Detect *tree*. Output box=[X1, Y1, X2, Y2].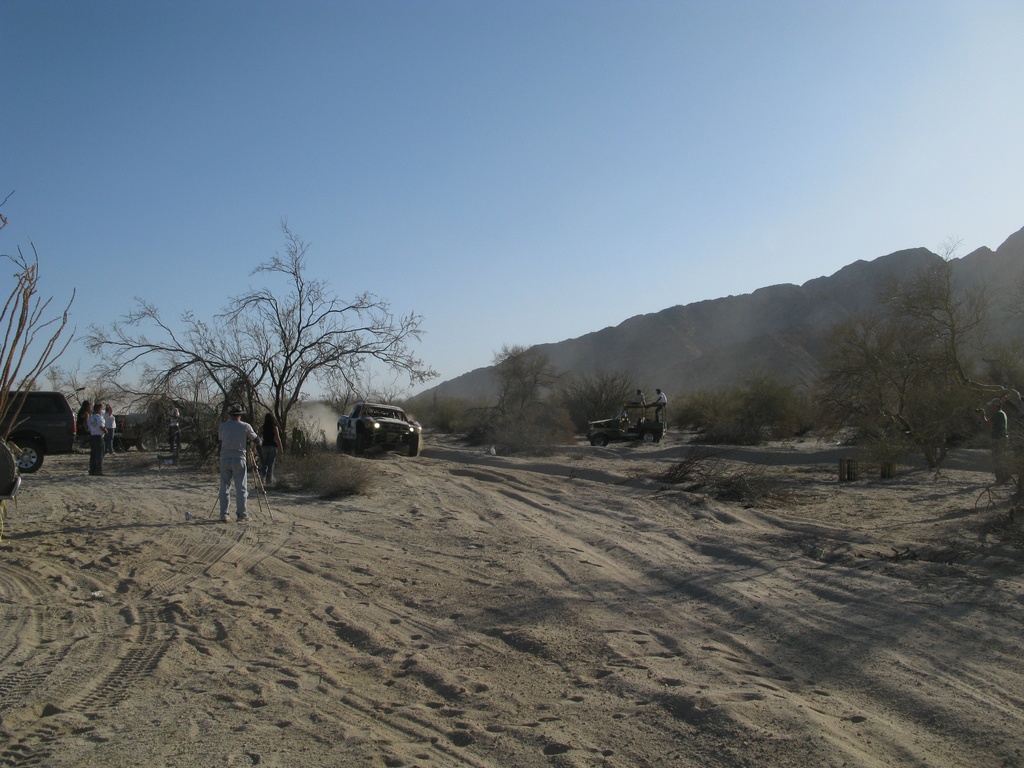
box=[163, 212, 416, 483].
